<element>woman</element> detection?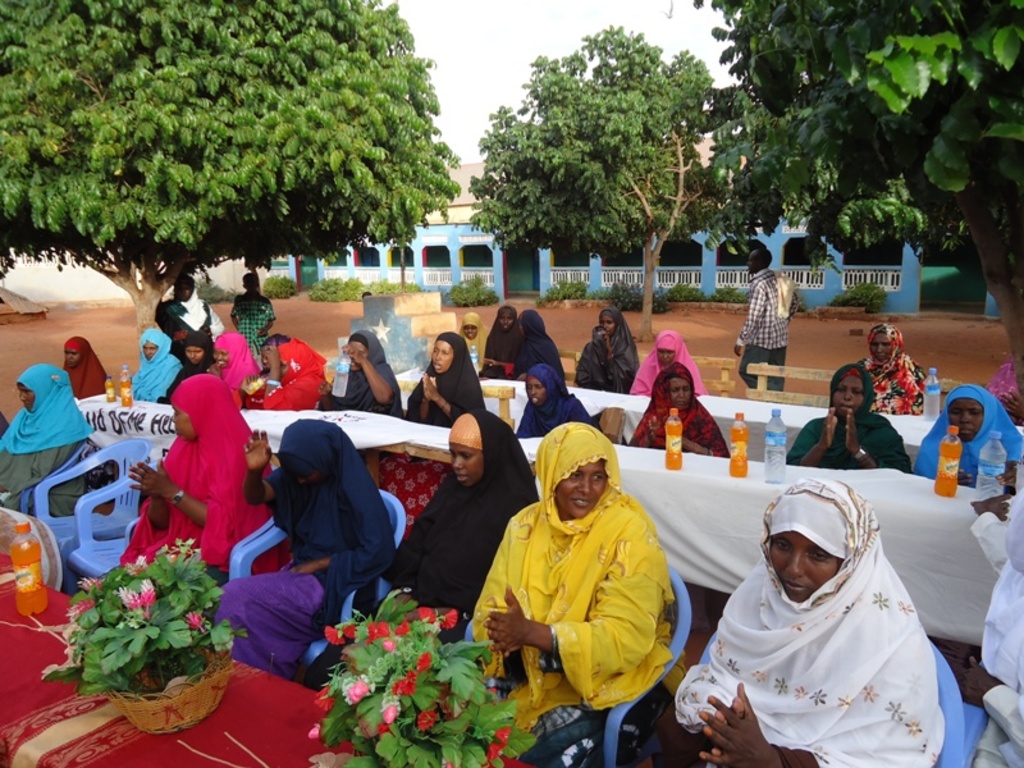
bbox=[159, 330, 215, 399]
